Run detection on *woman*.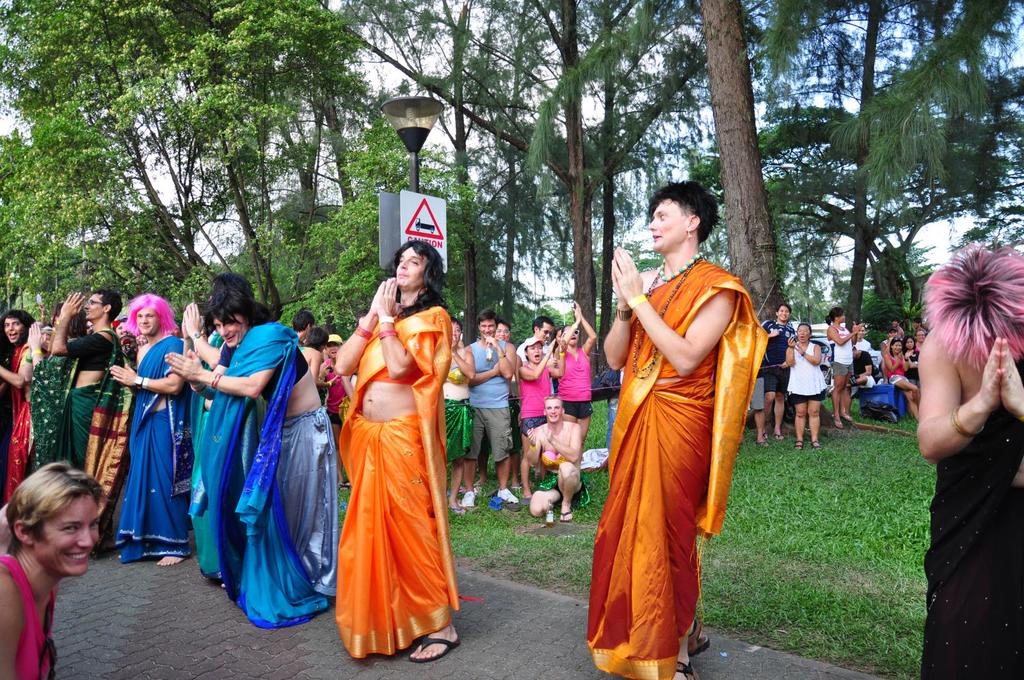
Result: {"left": 547, "top": 294, "right": 597, "bottom": 472}.
